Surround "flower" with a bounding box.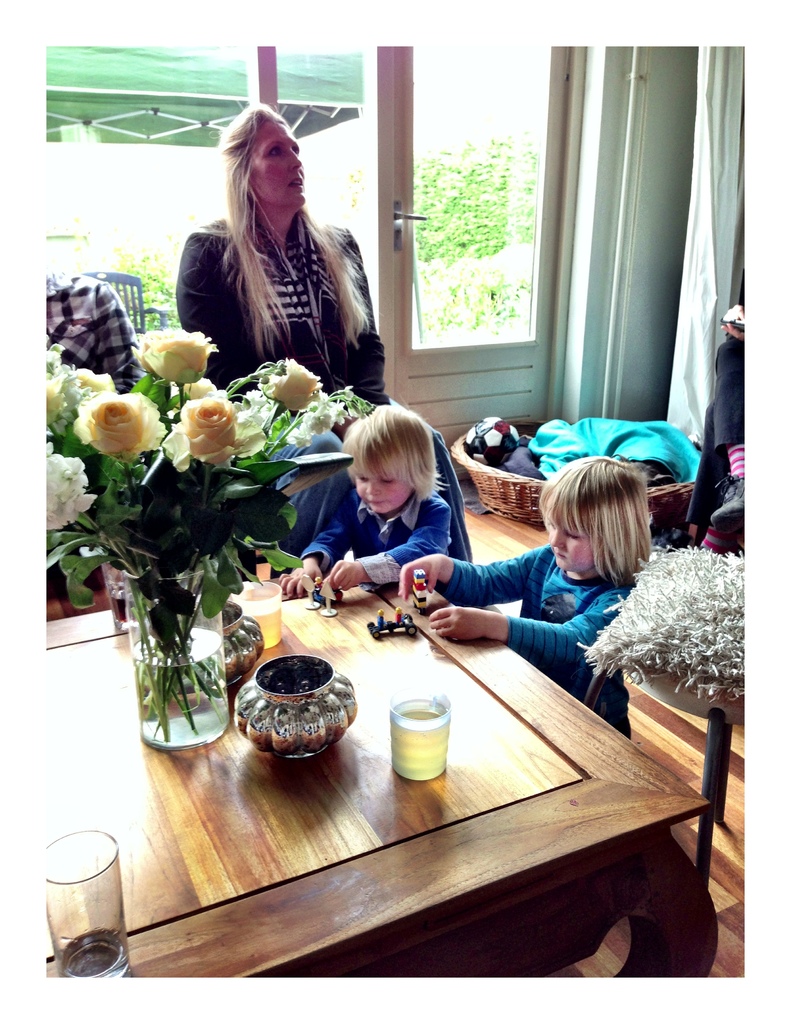
Rect(229, 379, 289, 456).
